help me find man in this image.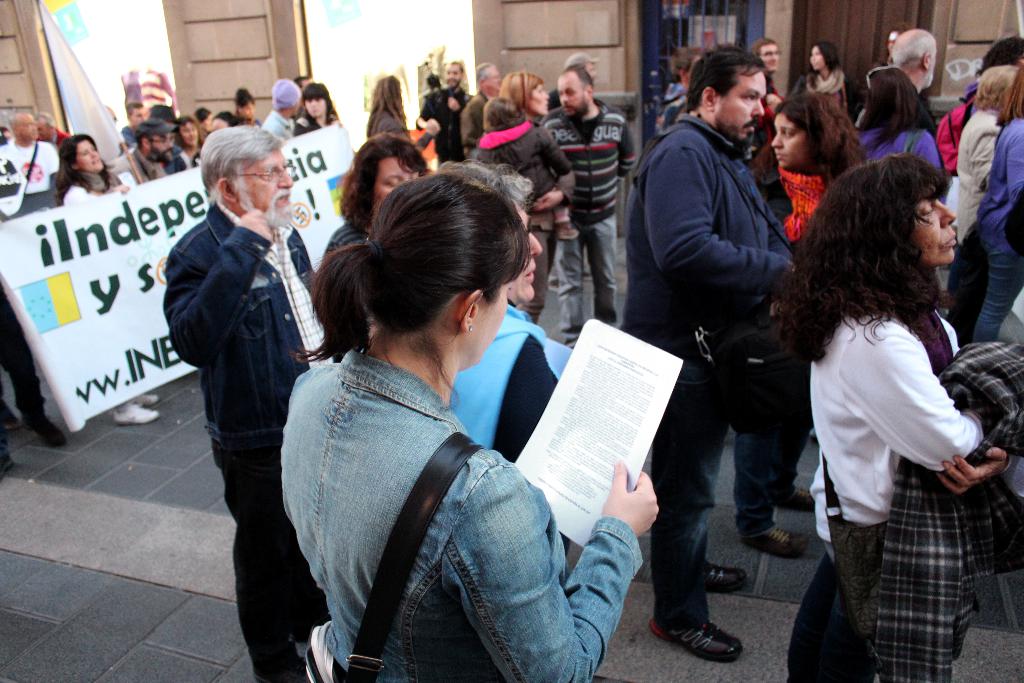
Found it: 109 119 172 186.
